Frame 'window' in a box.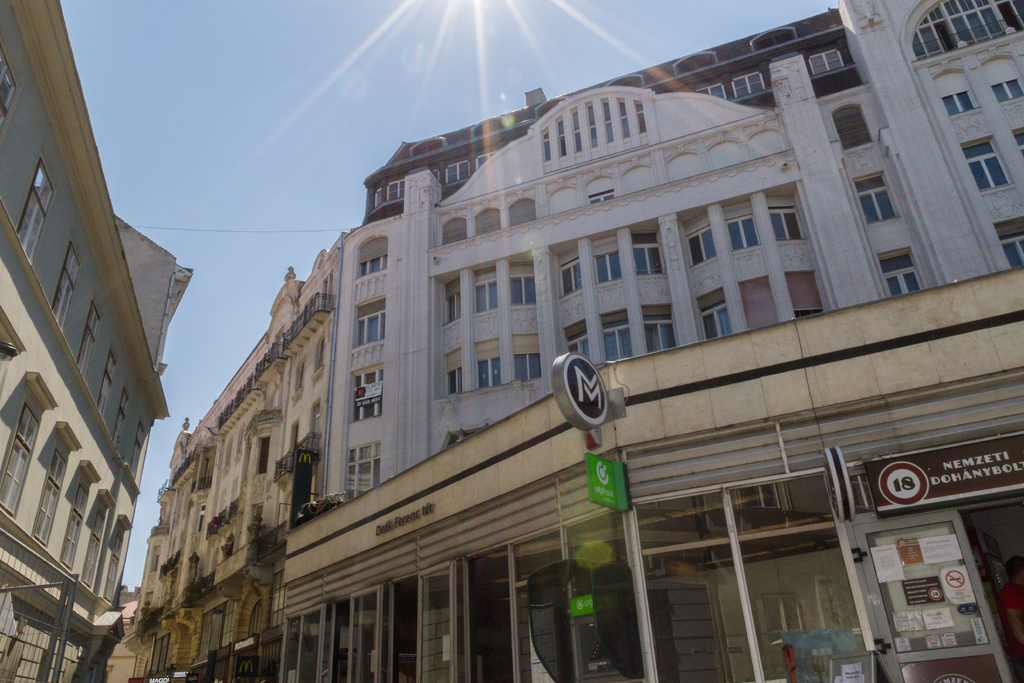
left=916, top=0, right=1023, bottom=63.
